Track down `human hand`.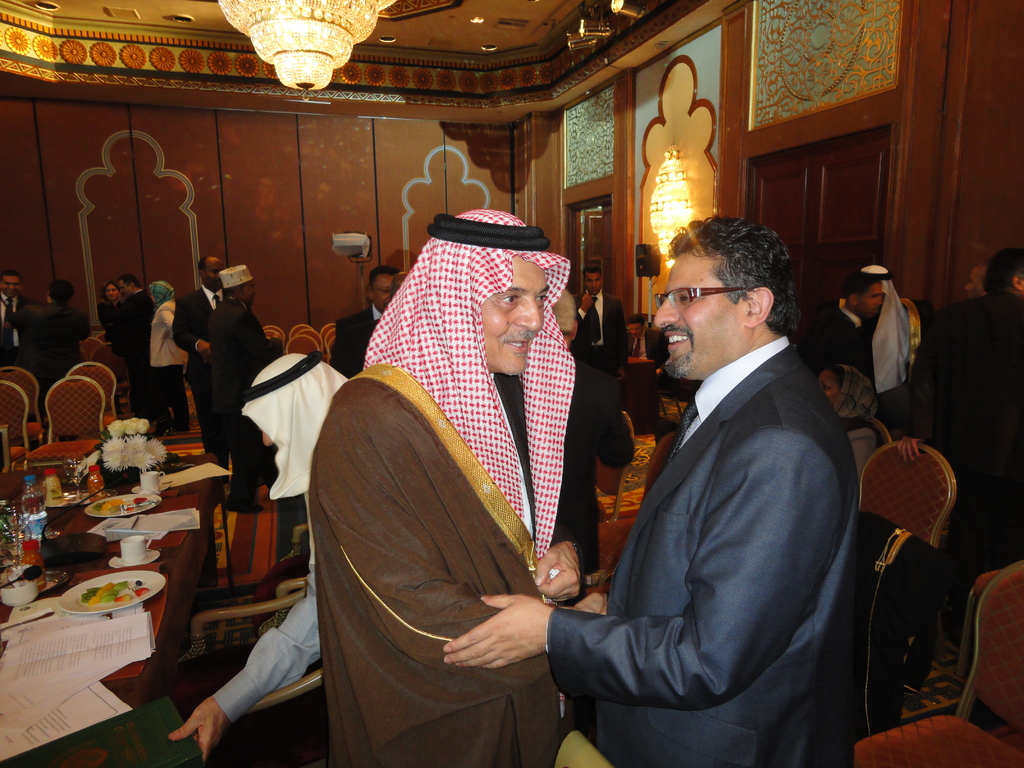
Tracked to BBox(896, 438, 925, 466).
